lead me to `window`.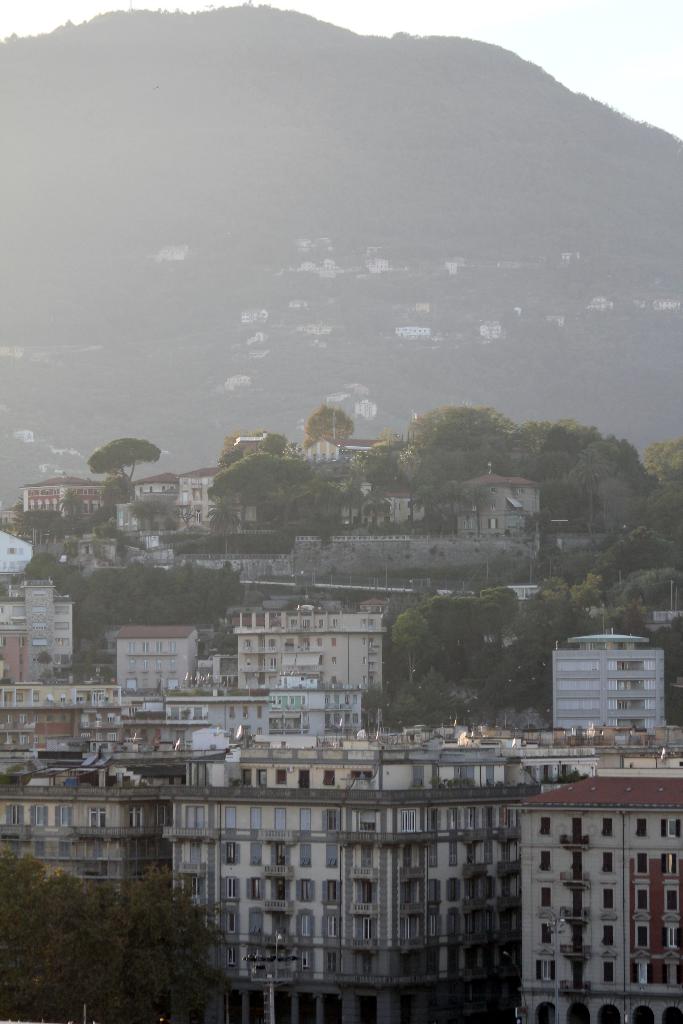
Lead to [left=448, top=844, right=457, bottom=863].
